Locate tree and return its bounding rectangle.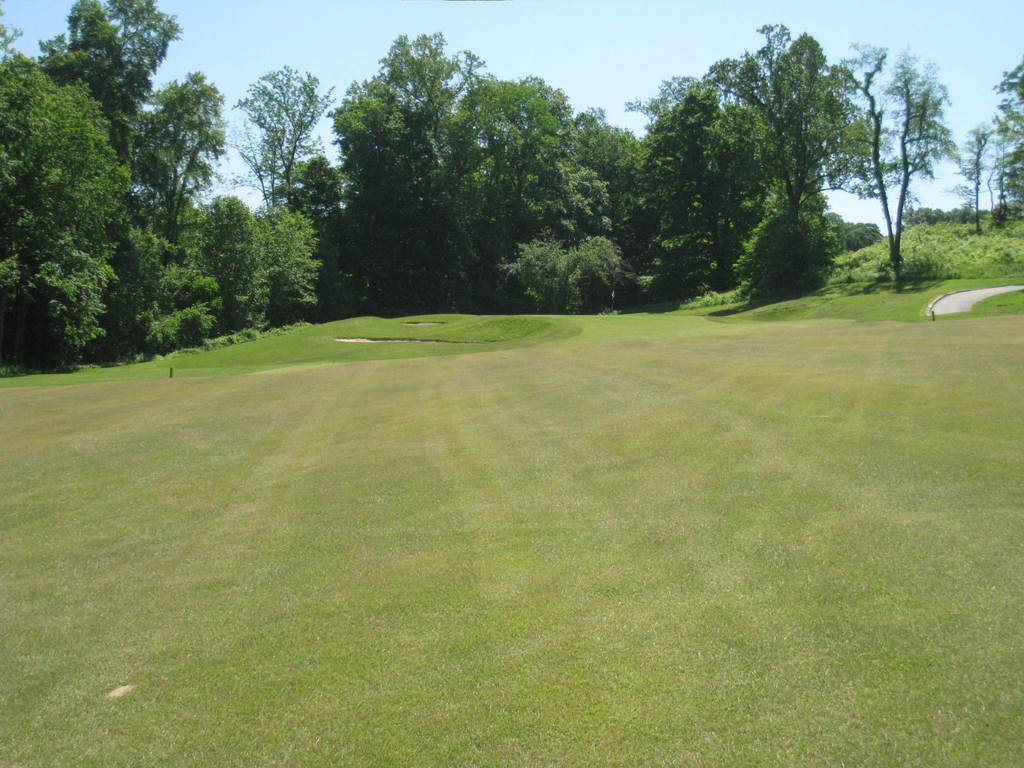
bbox=[133, 219, 219, 360].
